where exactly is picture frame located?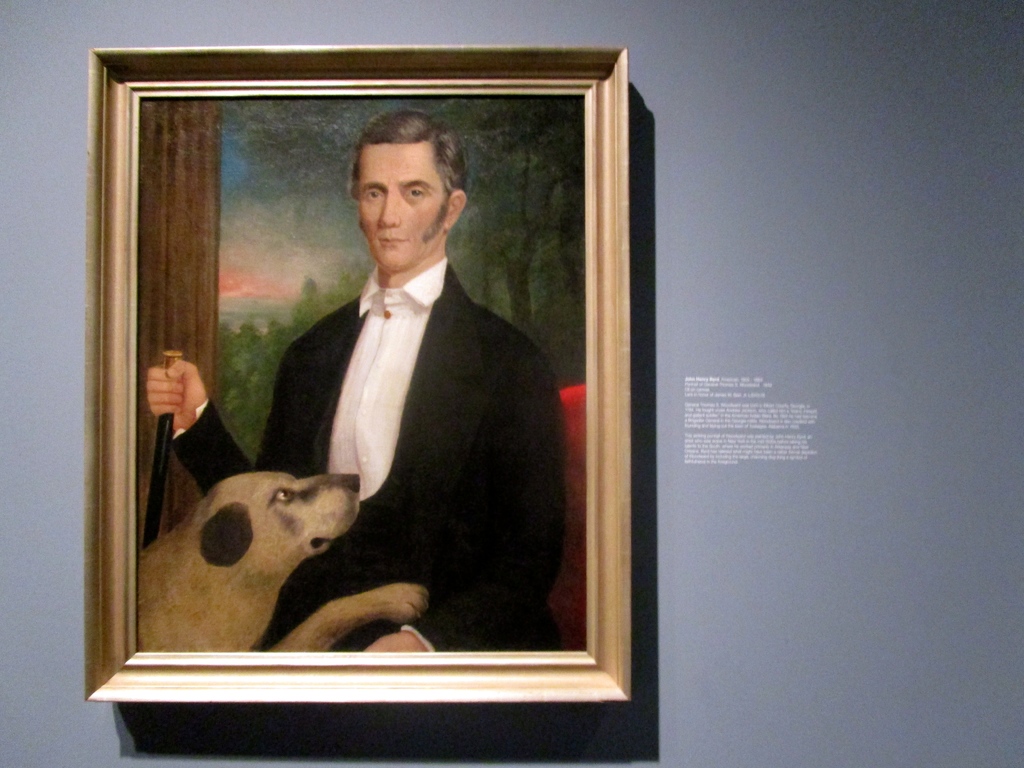
Its bounding box is (left=85, top=47, right=628, bottom=701).
